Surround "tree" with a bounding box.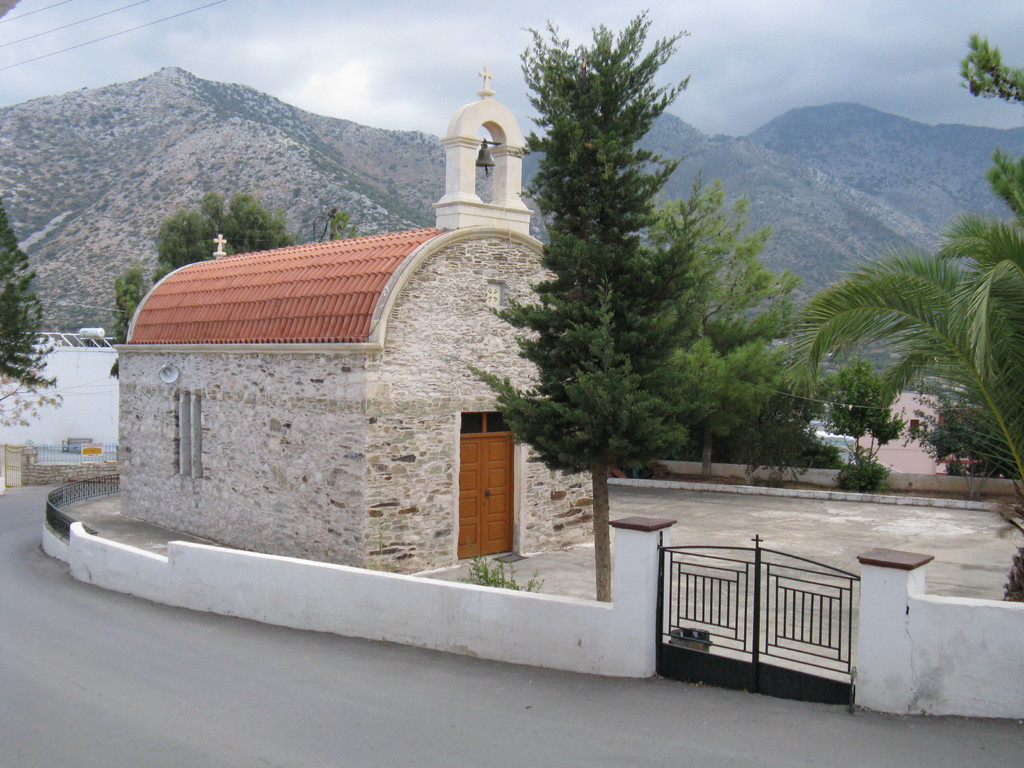
bbox=(328, 212, 366, 236).
